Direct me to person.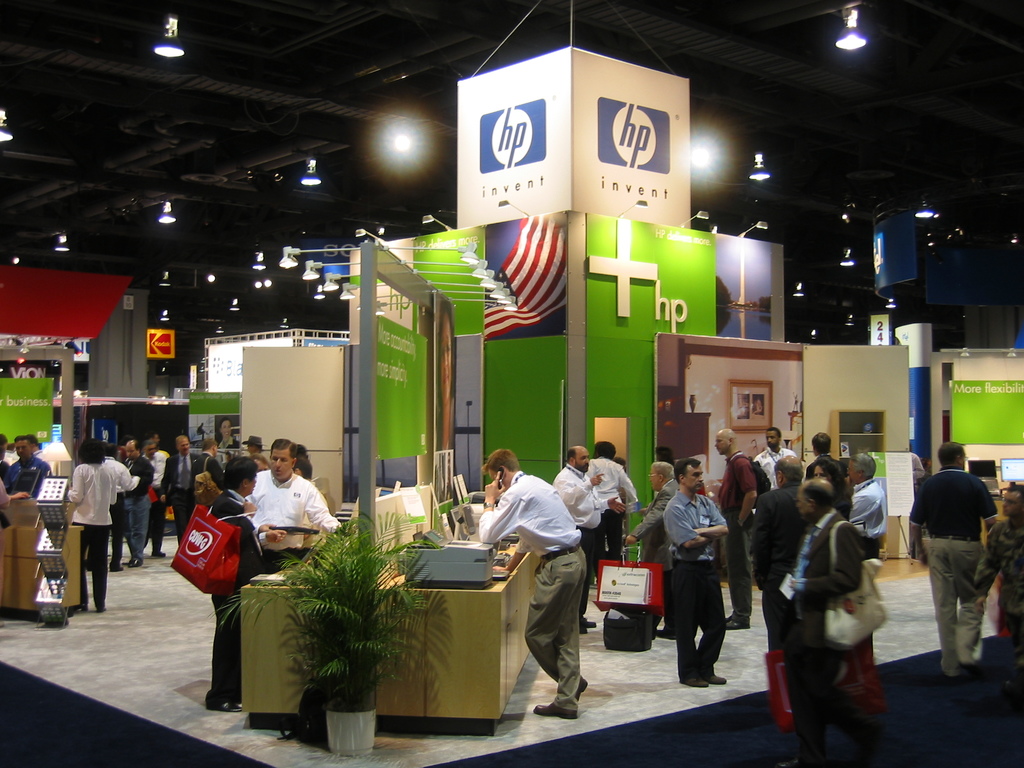
Direction: <region>907, 438, 998, 680</region>.
